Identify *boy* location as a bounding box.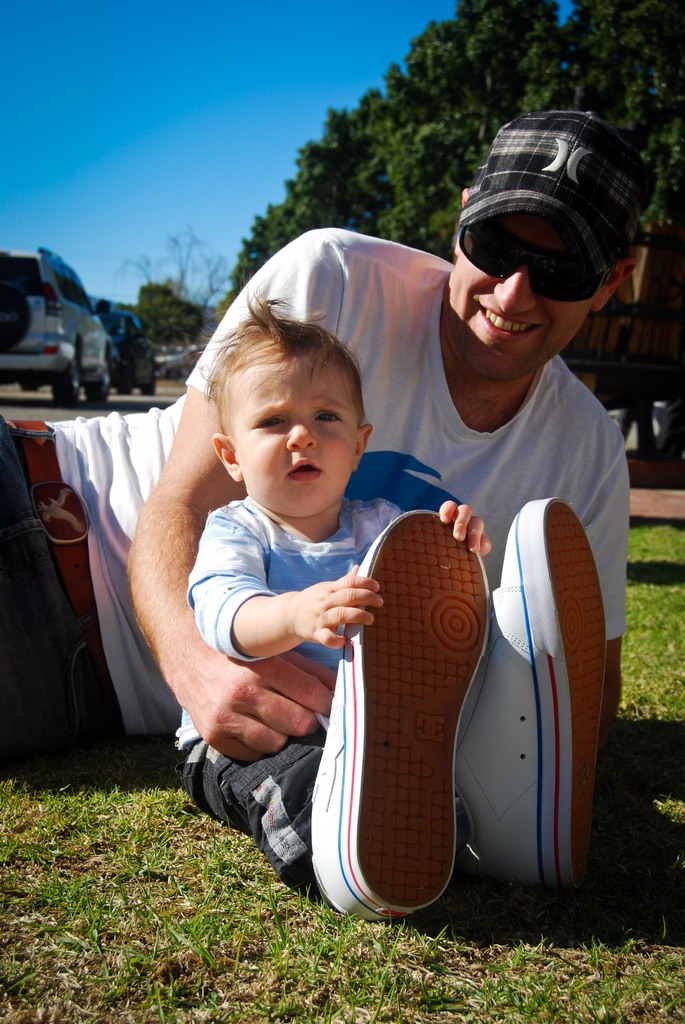
<region>157, 186, 588, 911</region>.
